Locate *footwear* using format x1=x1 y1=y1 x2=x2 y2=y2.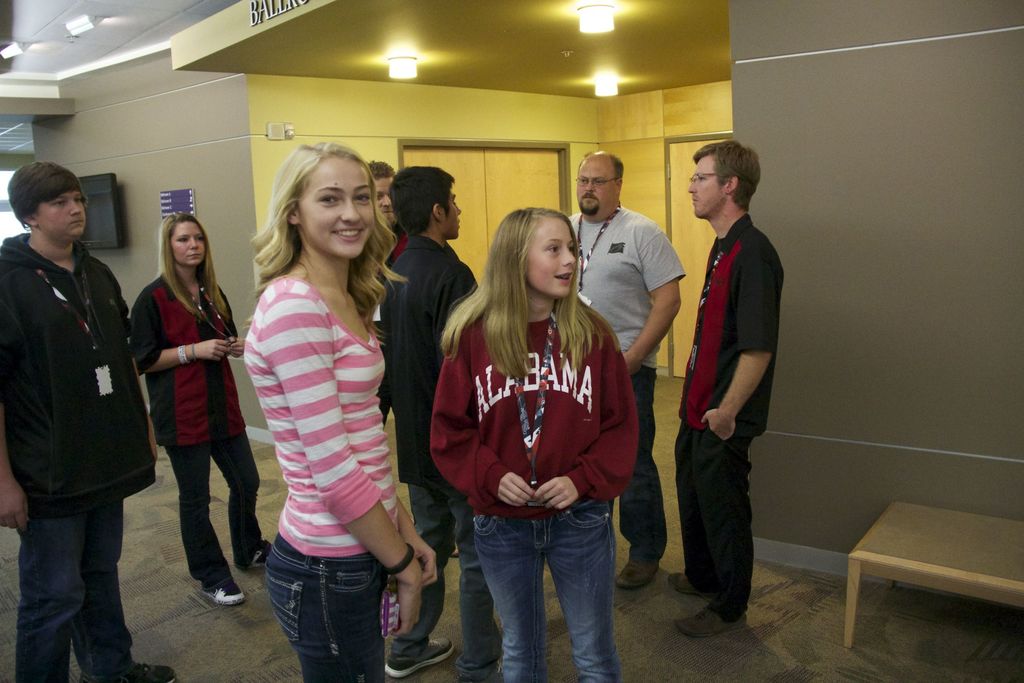
x1=454 y1=661 x2=497 y2=682.
